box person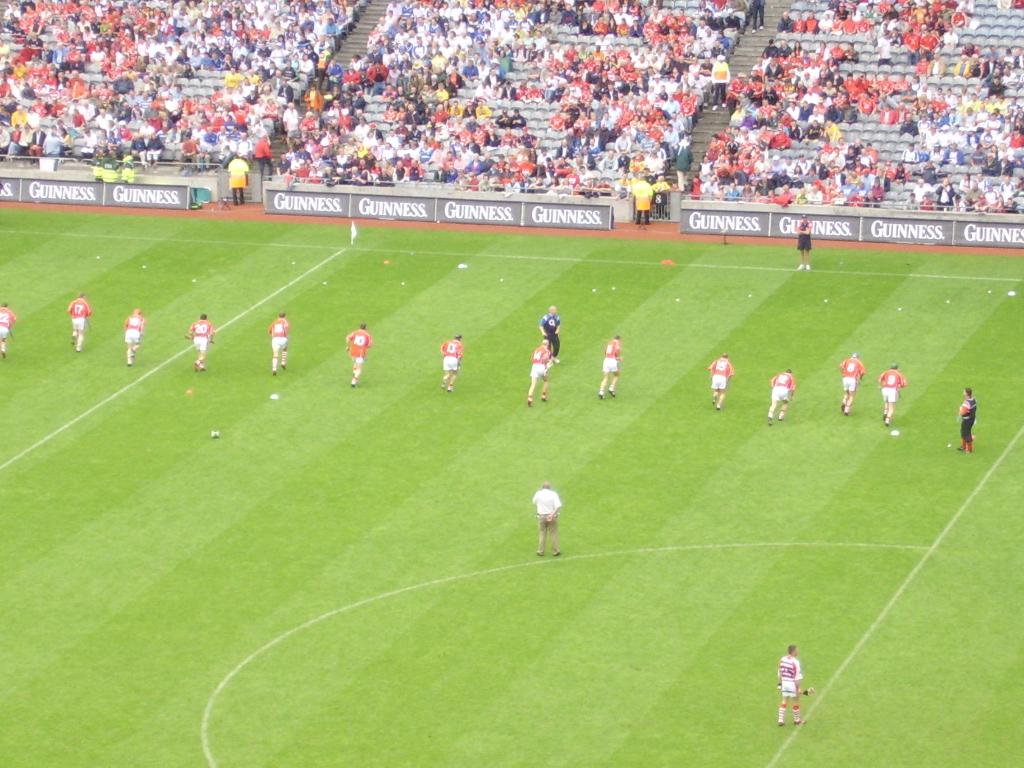
bbox=[527, 339, 554, 406]
